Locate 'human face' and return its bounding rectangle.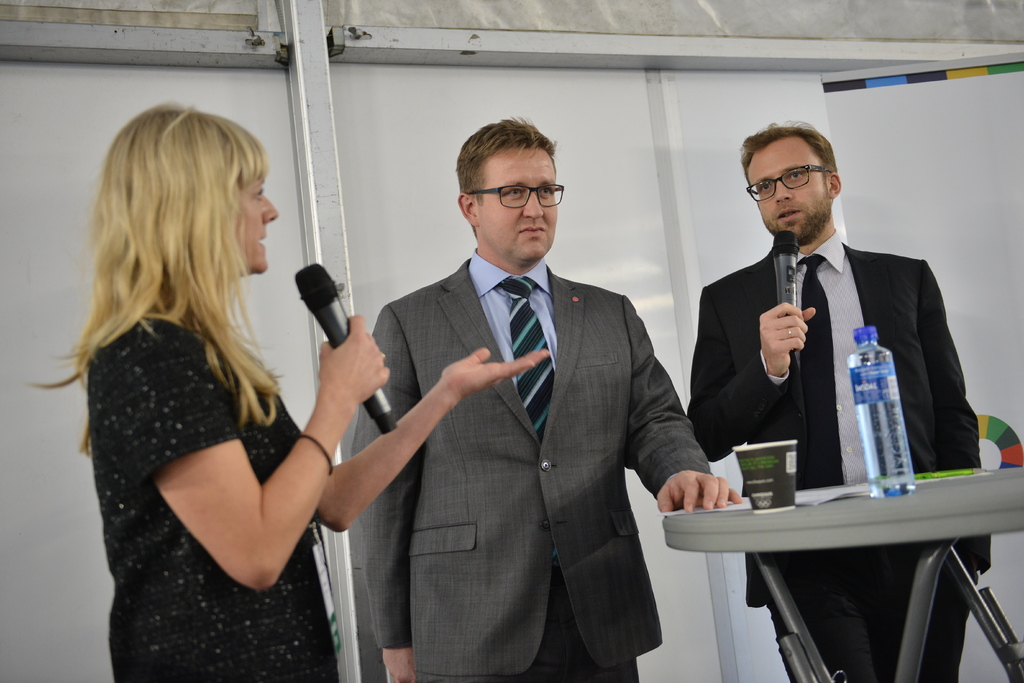
select_region(744, 142, 826, 236).
